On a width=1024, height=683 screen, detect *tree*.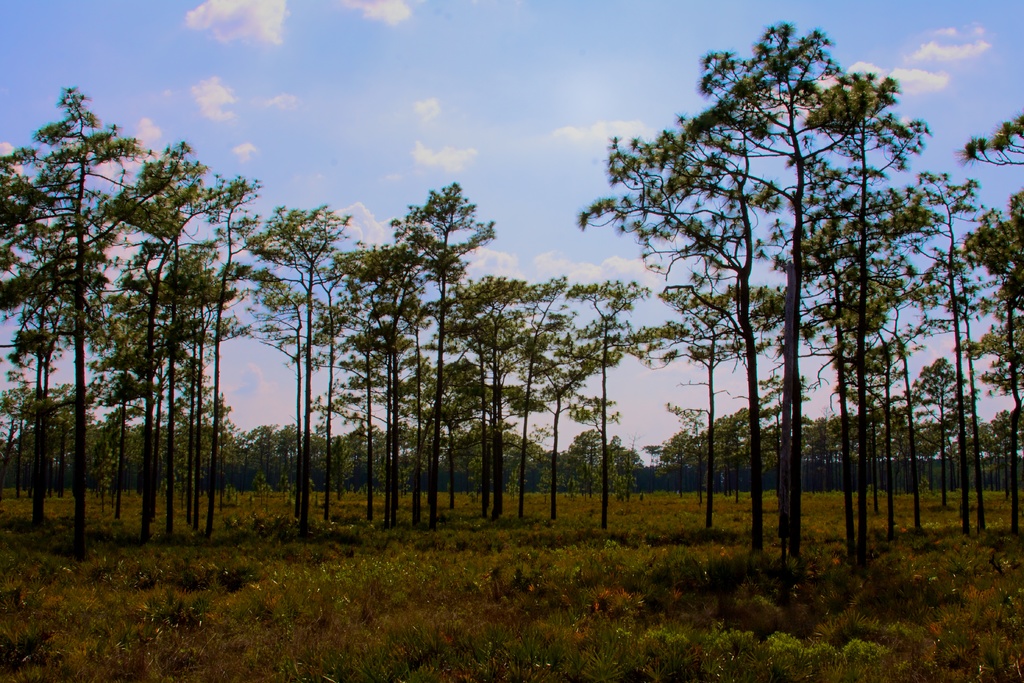
<box>902,111,1023,541</box>.
